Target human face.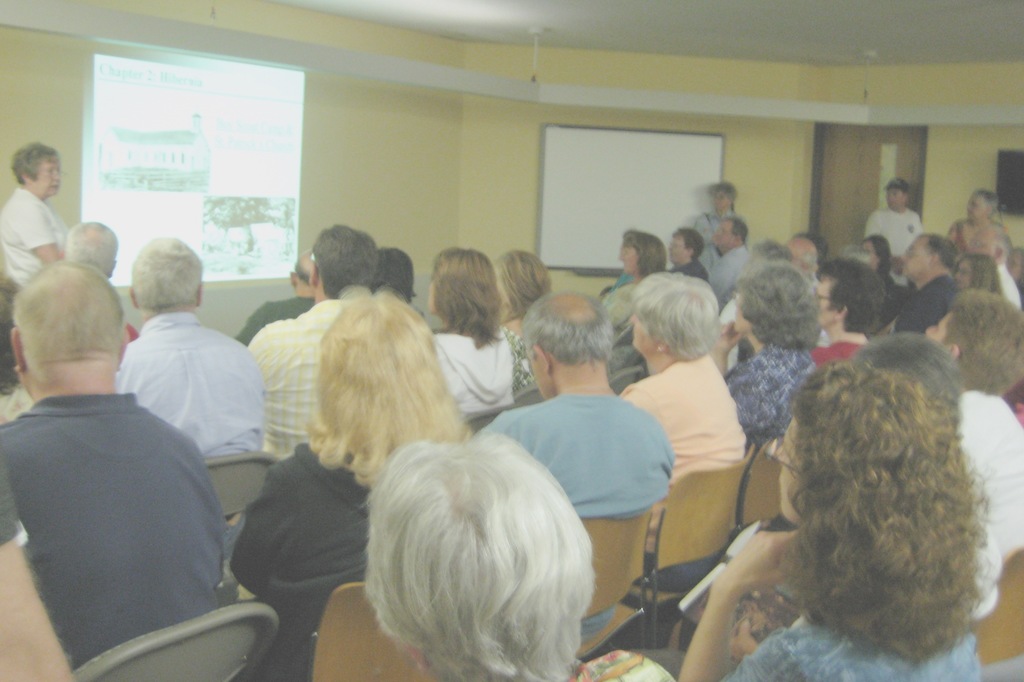
Target region: 718/219/730/245.
